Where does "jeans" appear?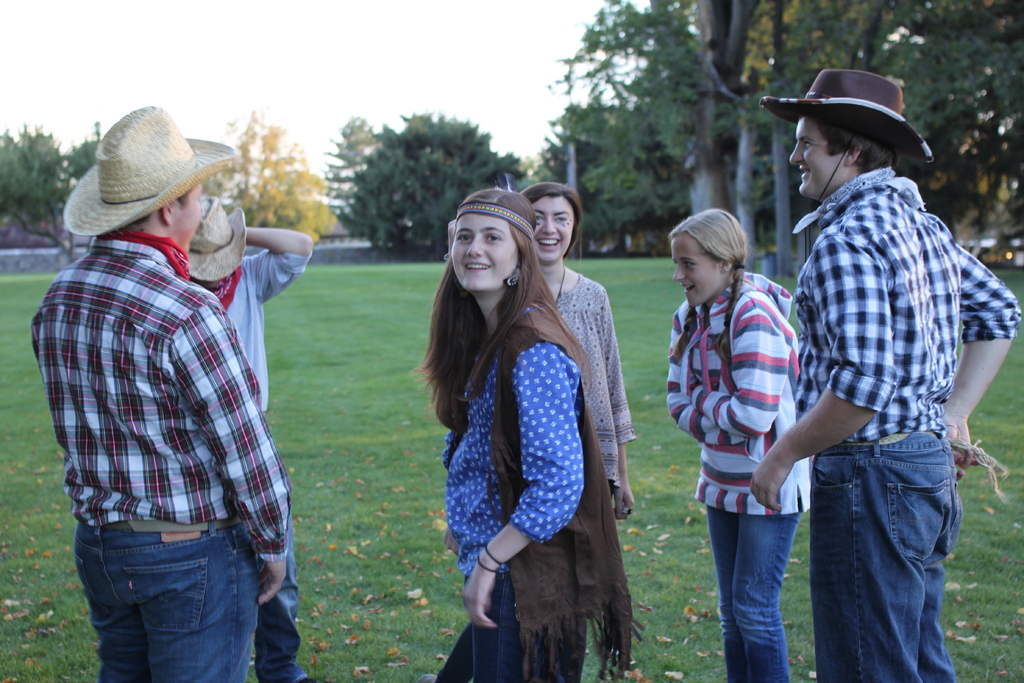
Appears at 707 509 801 682.
